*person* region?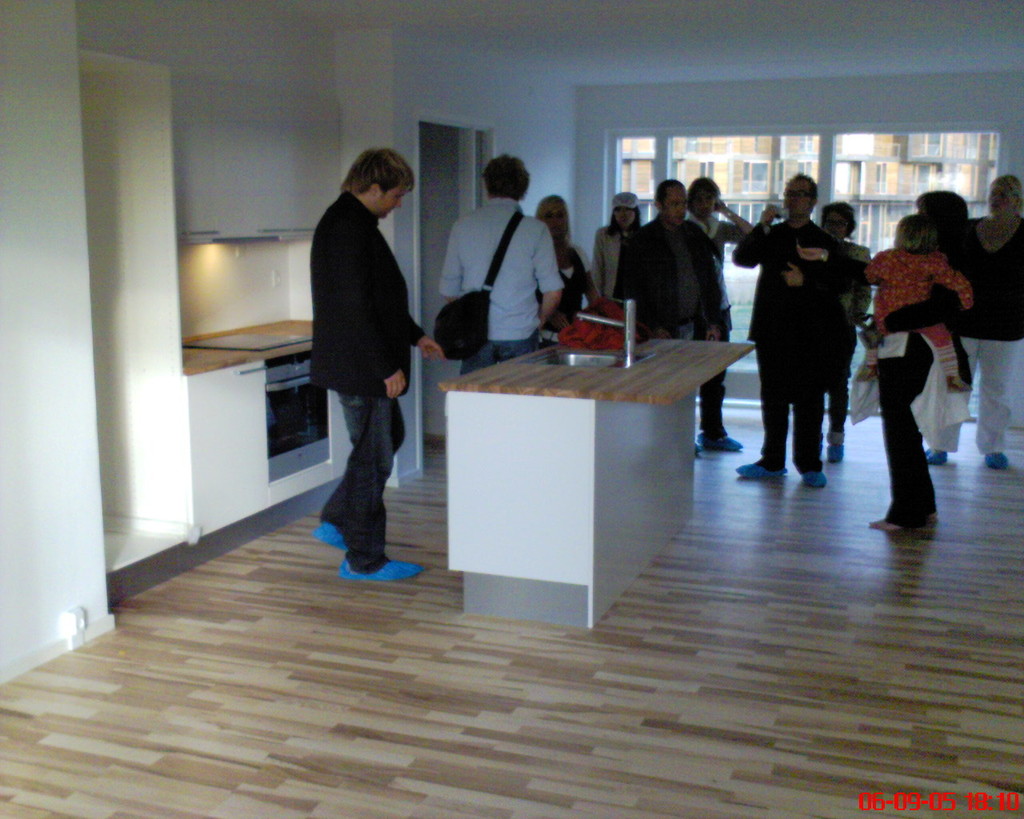
locate(826, 202, 871, 463)
